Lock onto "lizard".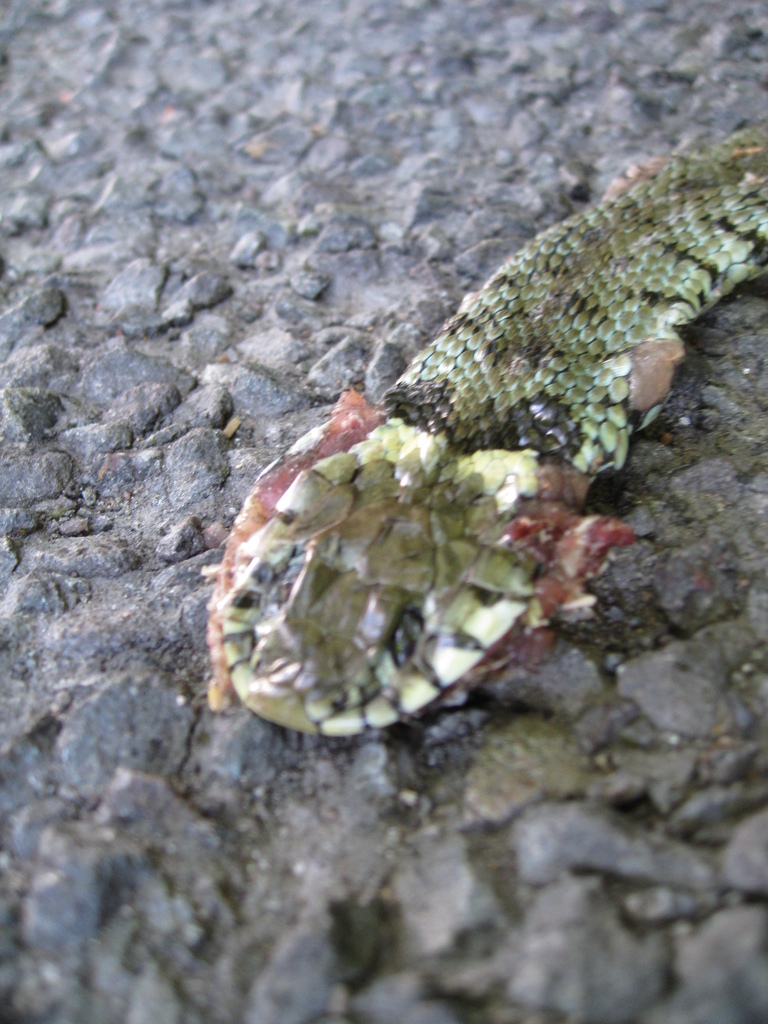
Locked: <box>214,121,764,737</box>.
